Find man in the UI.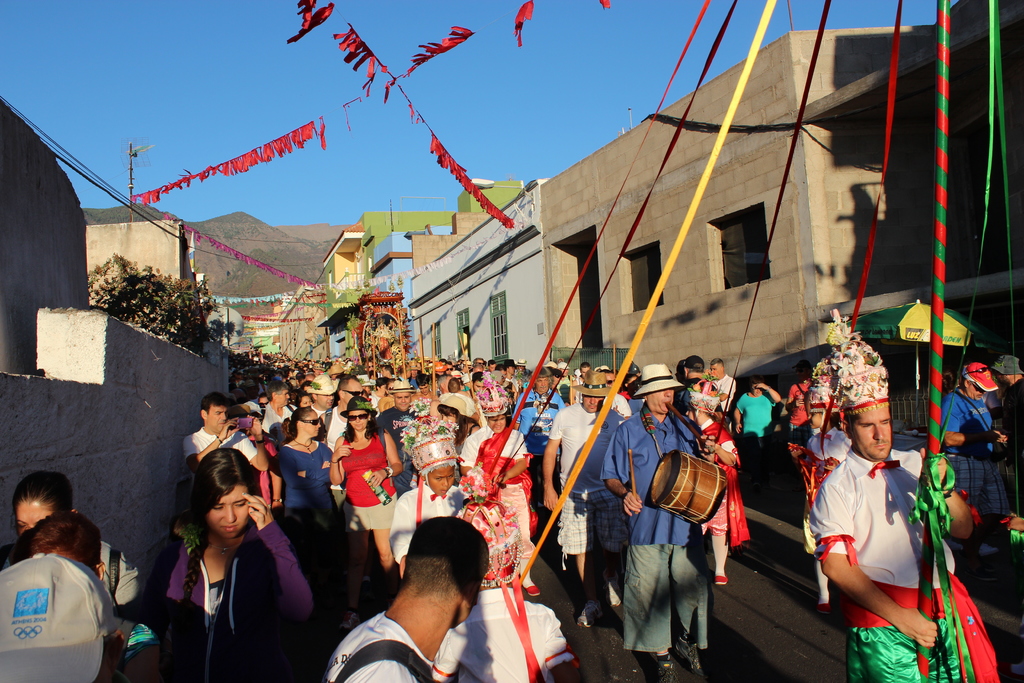
UI element at bbox(541, 374, 626, 626).
